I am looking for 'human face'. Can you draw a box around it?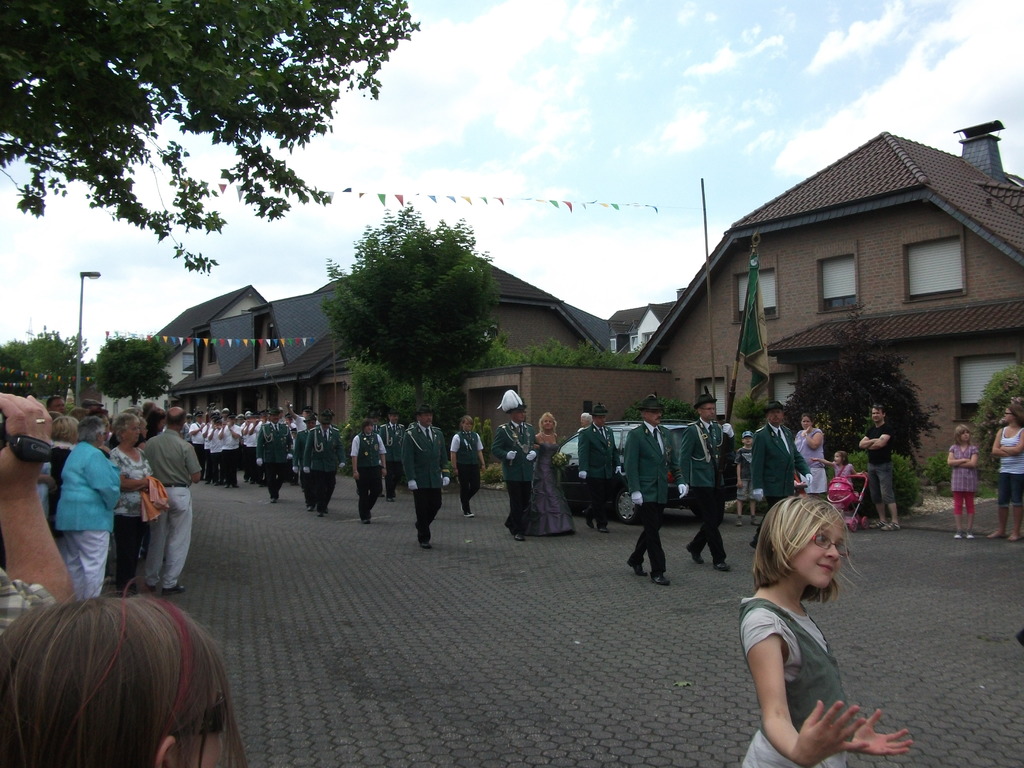
Sure, the bounding box is (x1=959, y1=428, x2=971, y2=440).
